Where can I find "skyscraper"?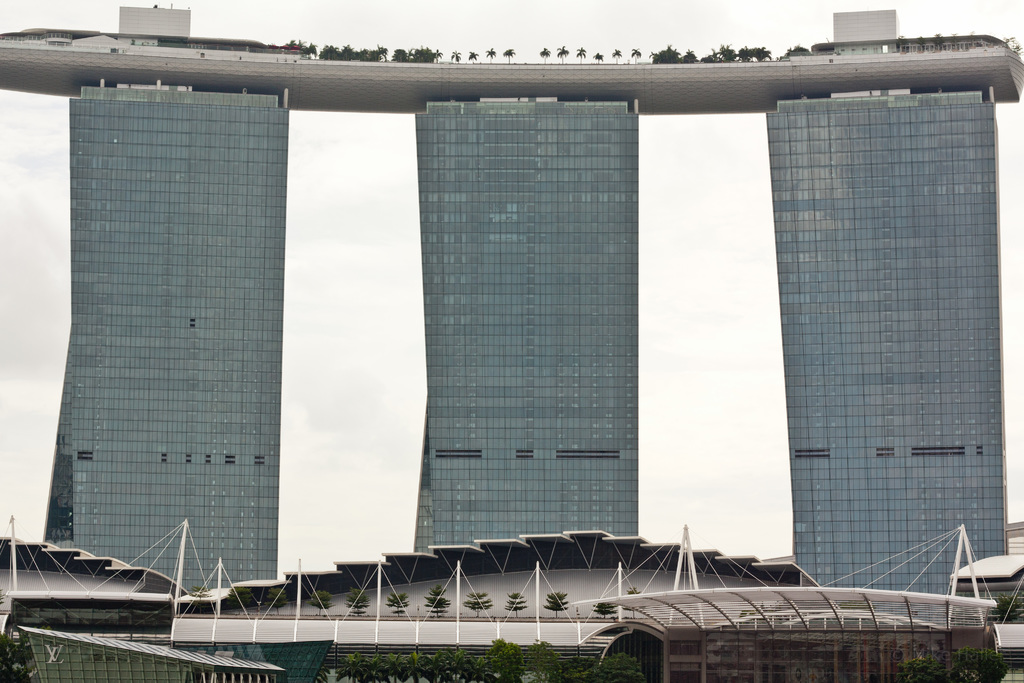
You can find it at l=38, t=80, r=283, b=587.
